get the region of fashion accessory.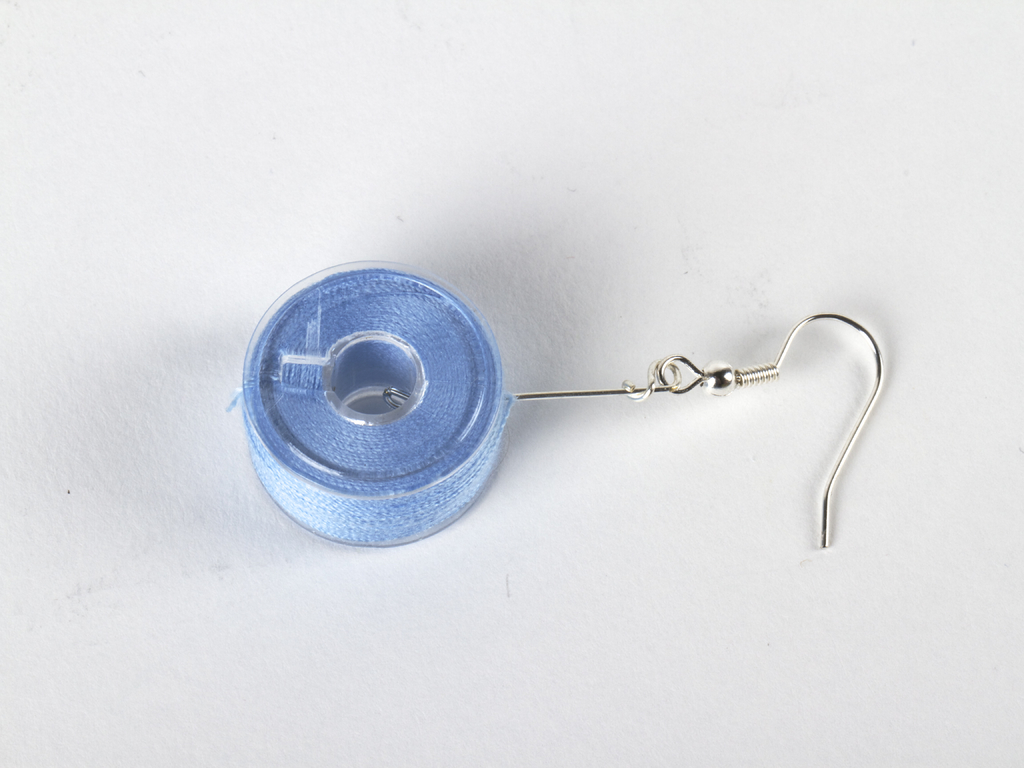
[x1=233, y1=268, x2=888, y2=561].
